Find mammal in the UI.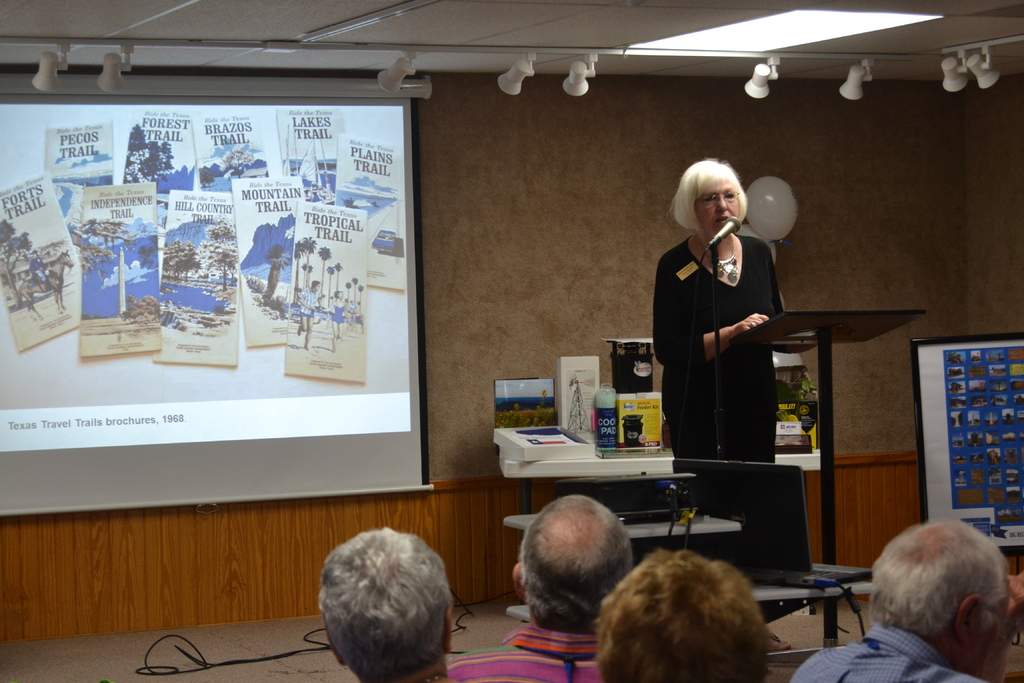
UI element at bbox=[650, 155, 784, 461].
